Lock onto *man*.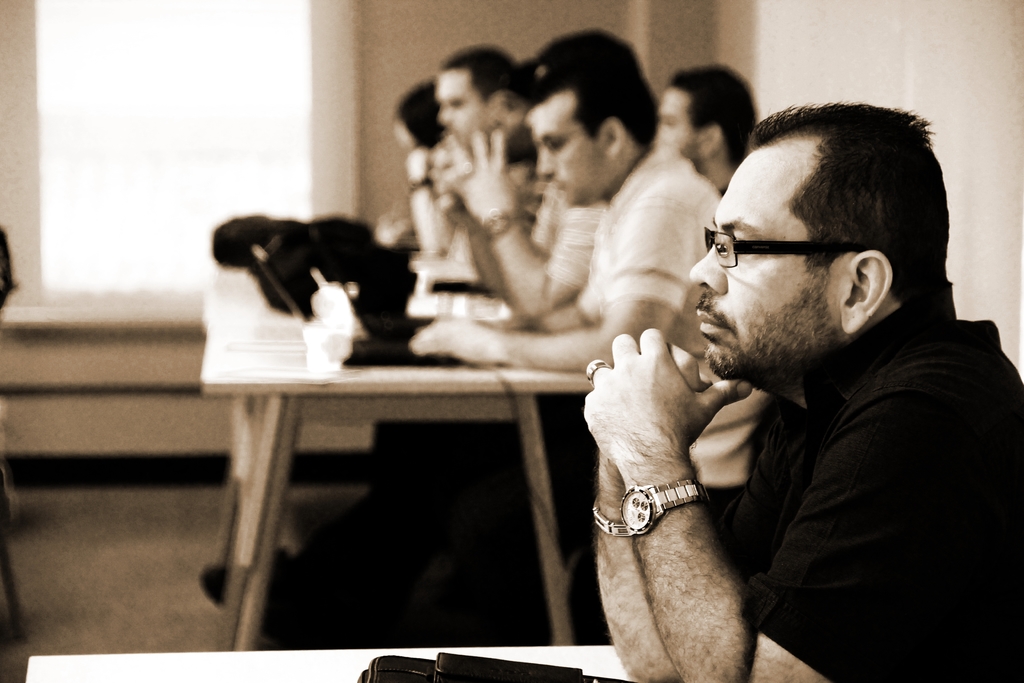
Locked: rect(191, 47, 774, 642).
